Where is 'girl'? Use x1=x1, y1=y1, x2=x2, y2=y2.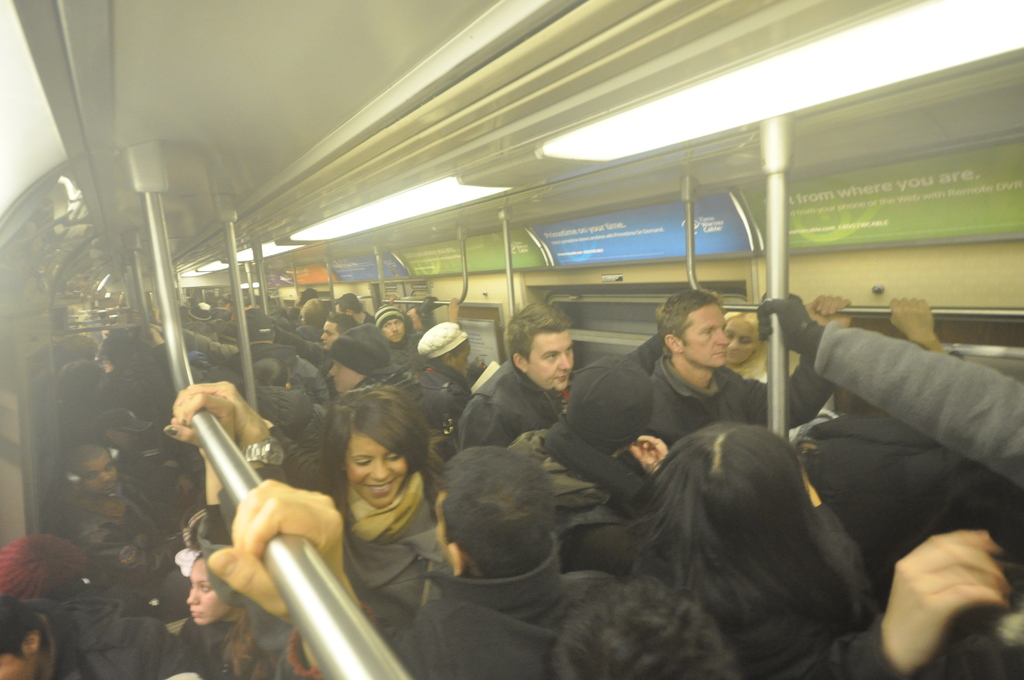
x1=177, y1=553, x2=271, y2=679.
